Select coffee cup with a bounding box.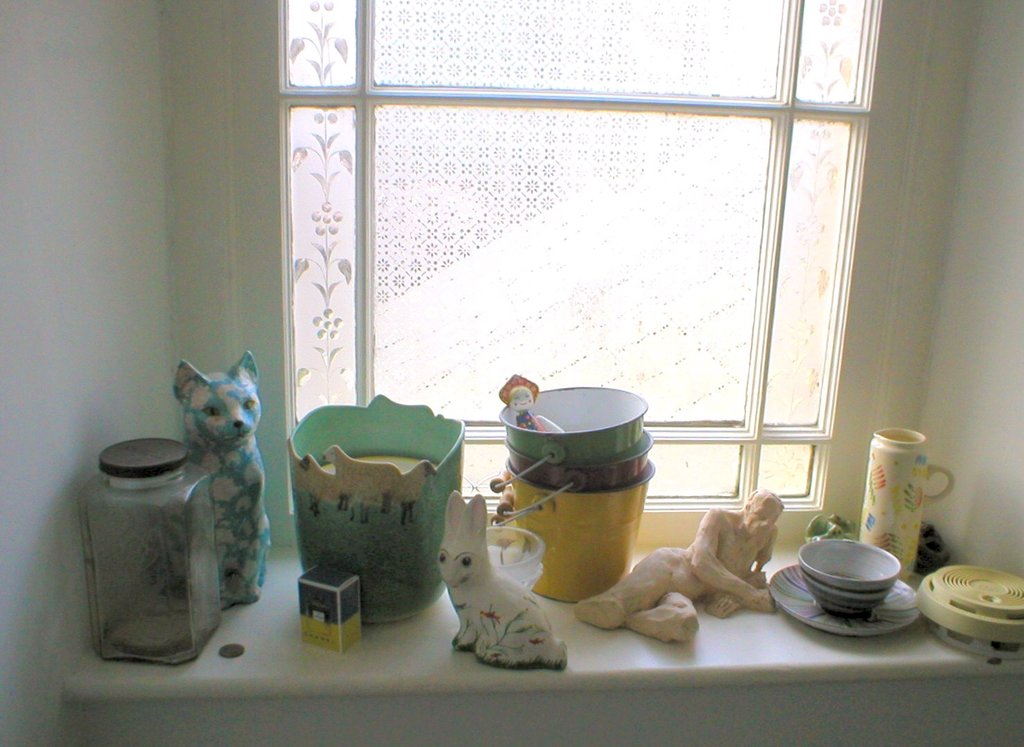
<region>799, 538, 900, 617</region>.
